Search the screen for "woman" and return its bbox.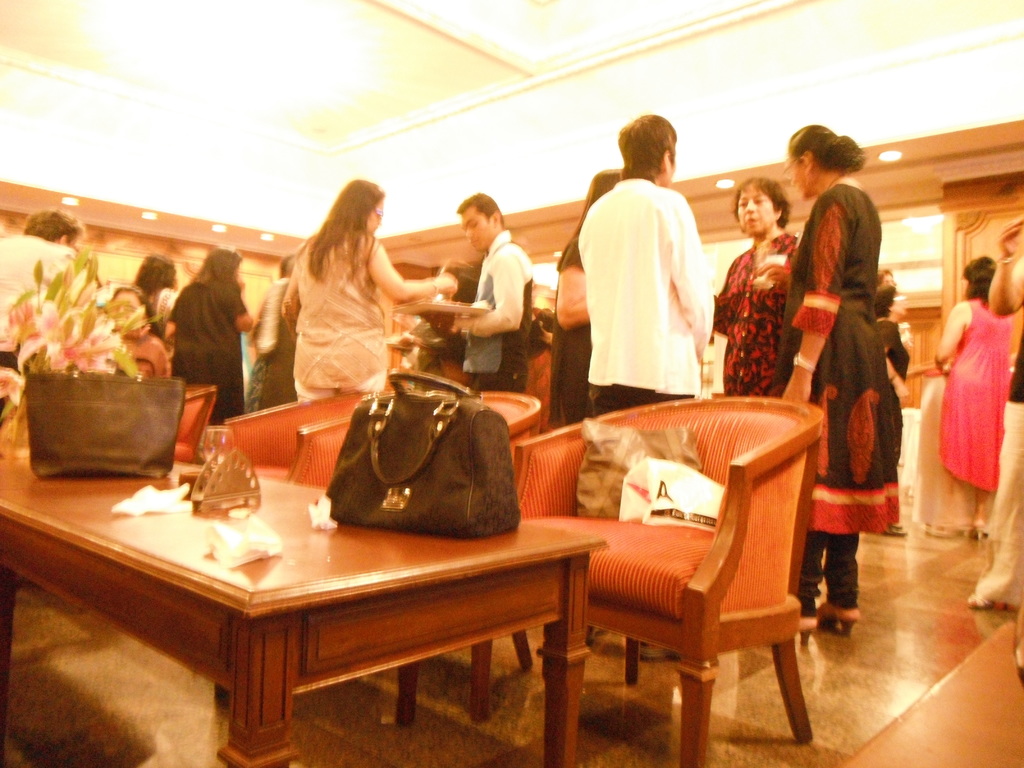
Found: 548:166:626:431.
